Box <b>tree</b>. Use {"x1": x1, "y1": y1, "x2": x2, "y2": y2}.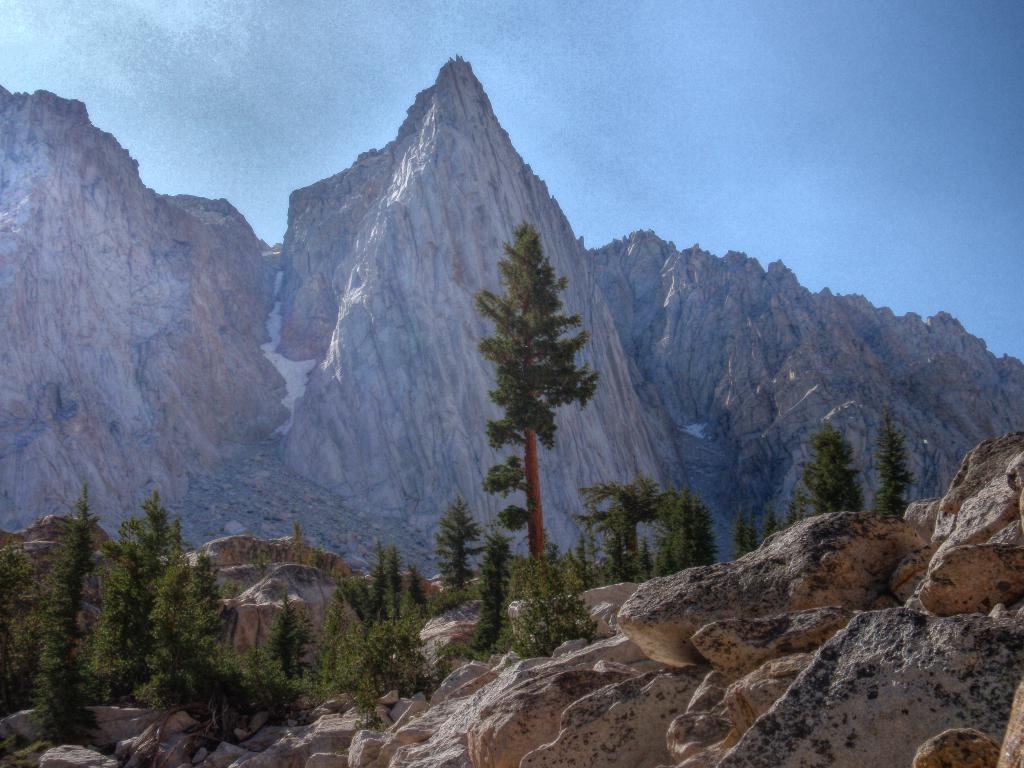
{"x1": 28, "y1": 490, "x2": 107, "y2": 749}.
